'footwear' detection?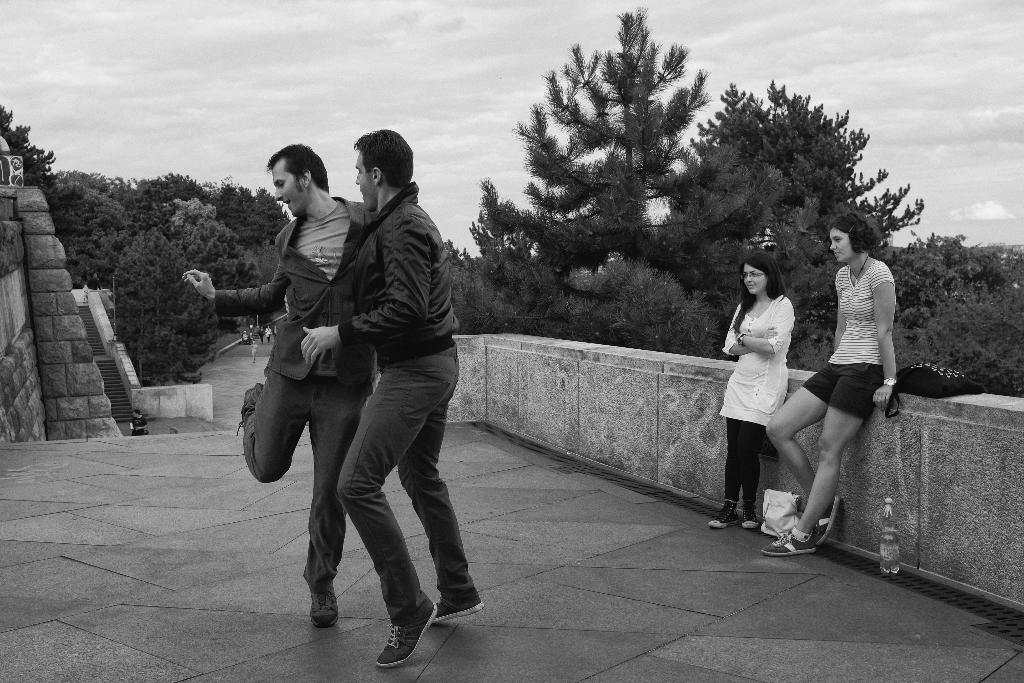
box(761, 526, 816, 555)
